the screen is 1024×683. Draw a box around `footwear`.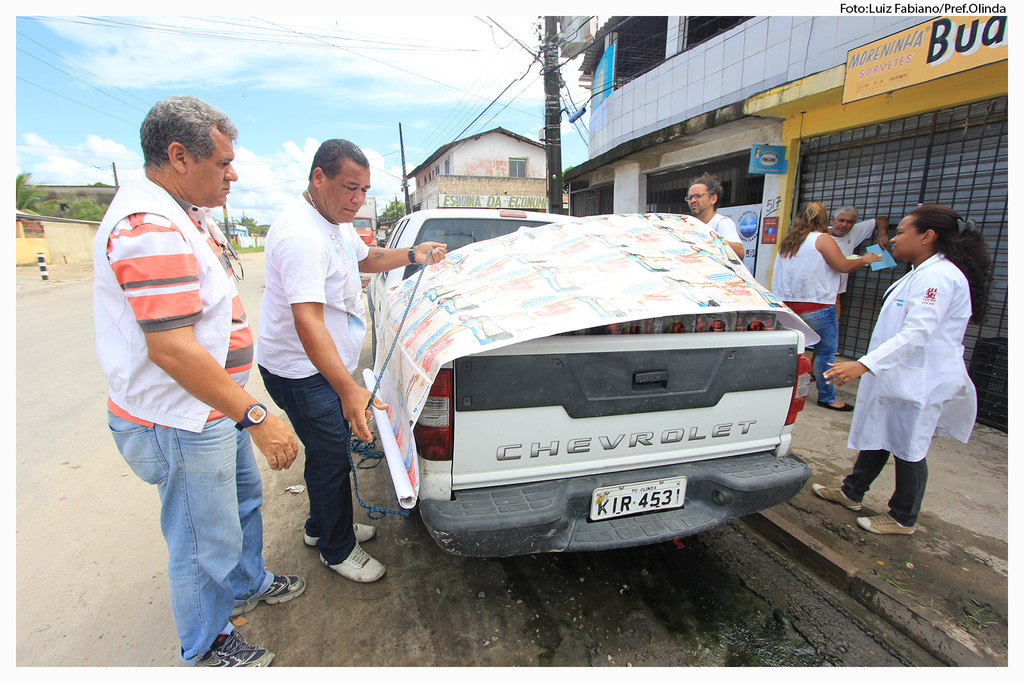
<region>812, 485, 861, 512</region>.
